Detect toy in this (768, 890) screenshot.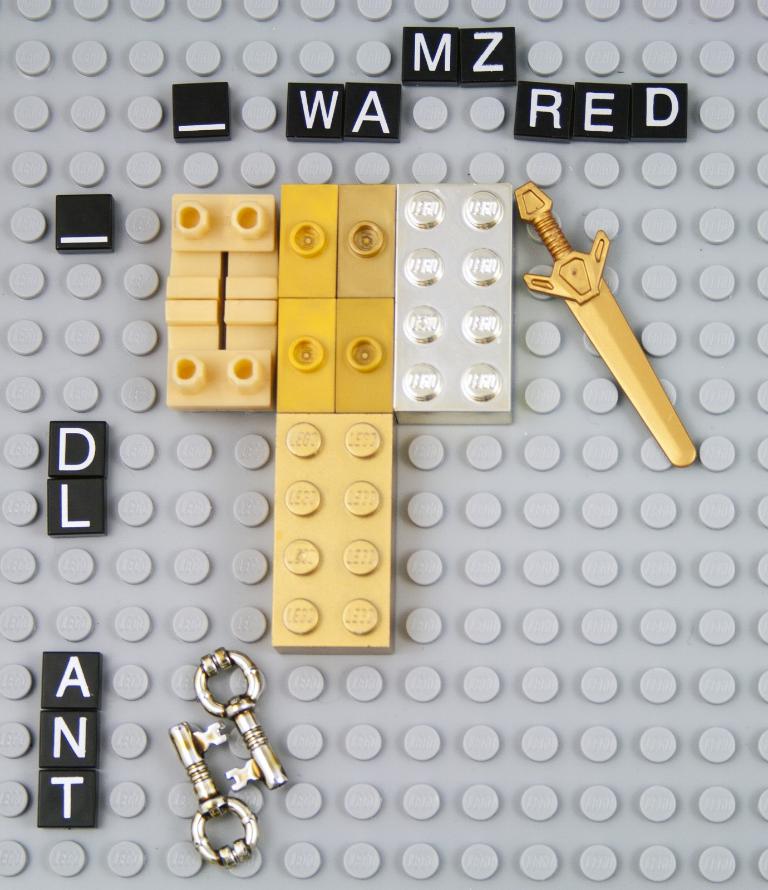
Detection: 506, 181, 708, 486.
